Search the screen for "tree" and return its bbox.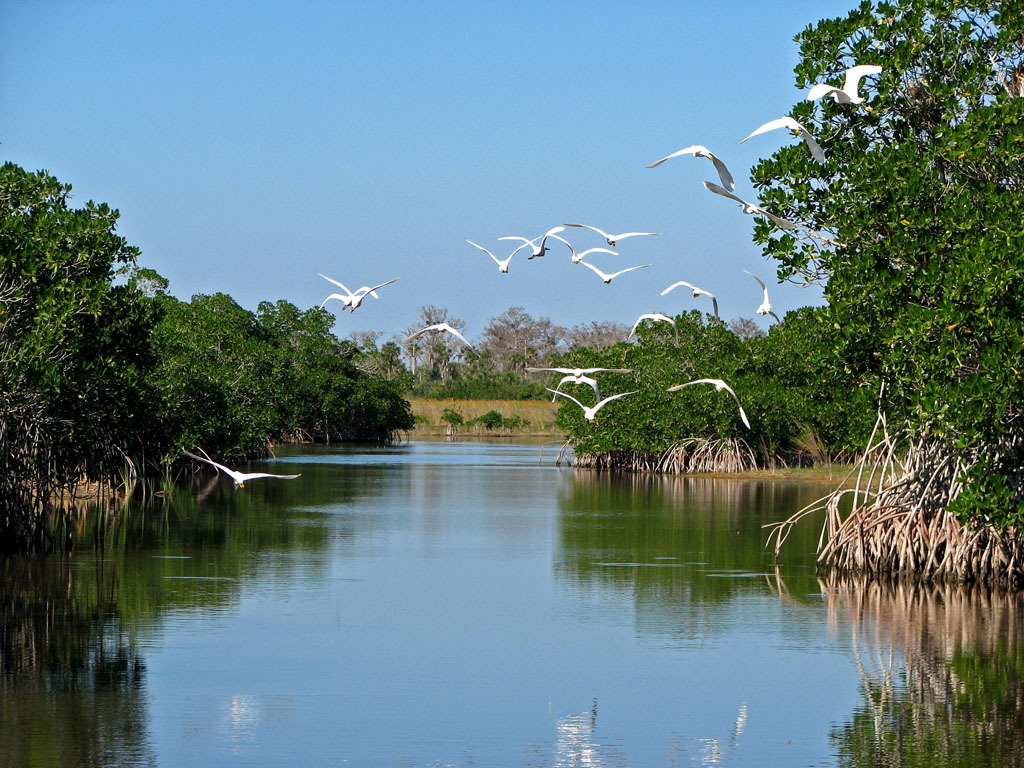
Found: box(269, 299, 409, 446).
